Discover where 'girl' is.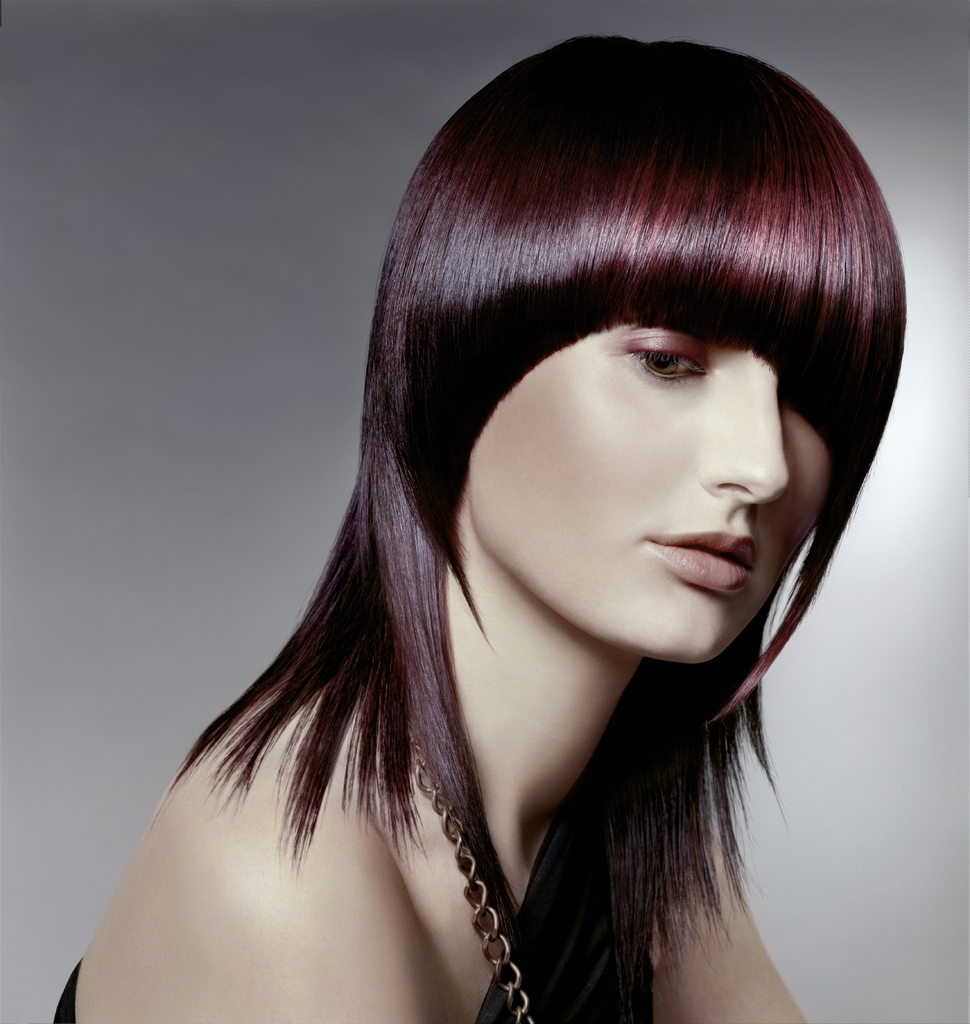
Discovered at bbox=(50, 25, 900, 1023).
